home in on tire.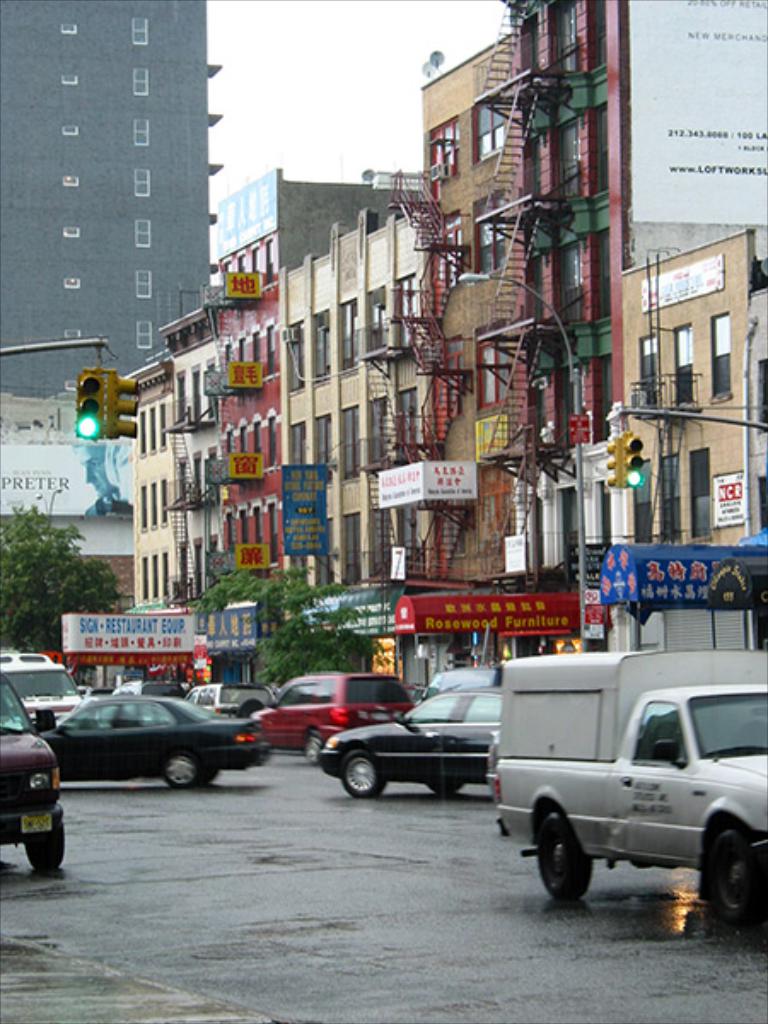
Homed in at BBox(164, 754, 198, 788).
